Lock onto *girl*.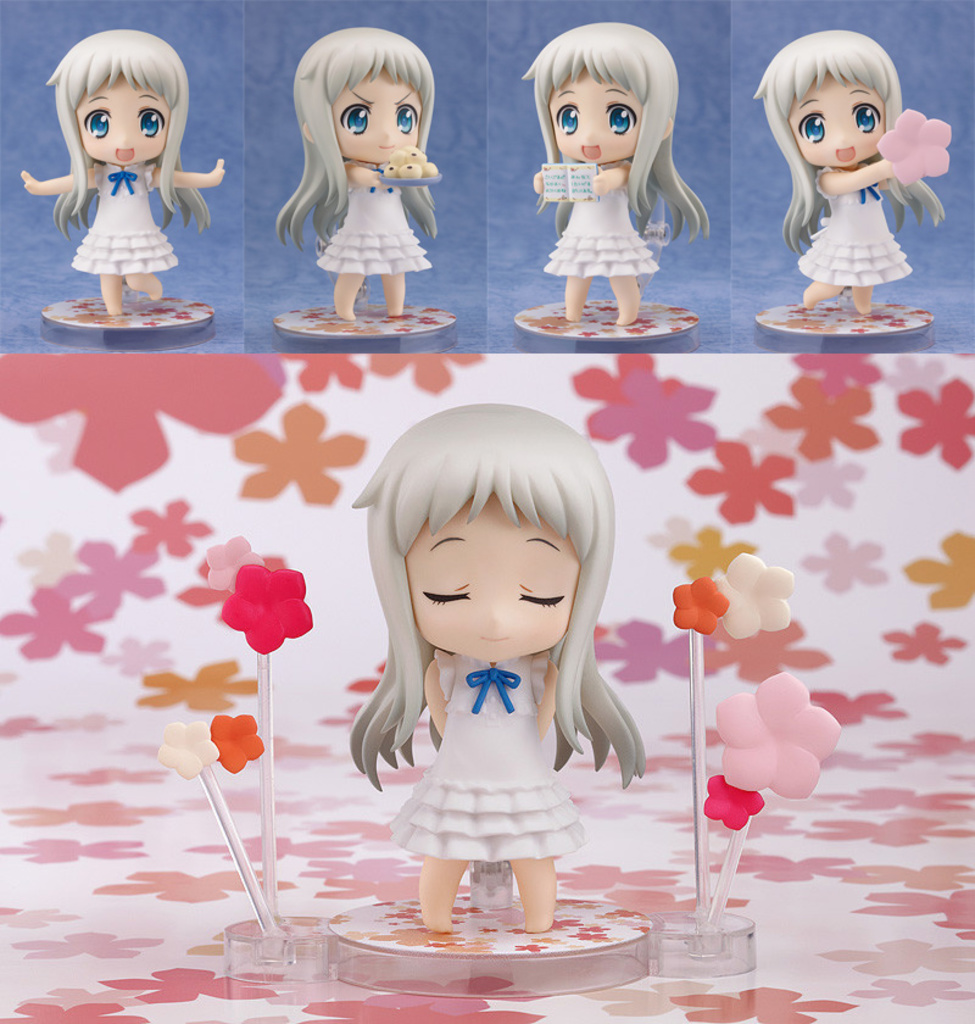
Locked: [left=268, top=24, right=450, bottom=323].
